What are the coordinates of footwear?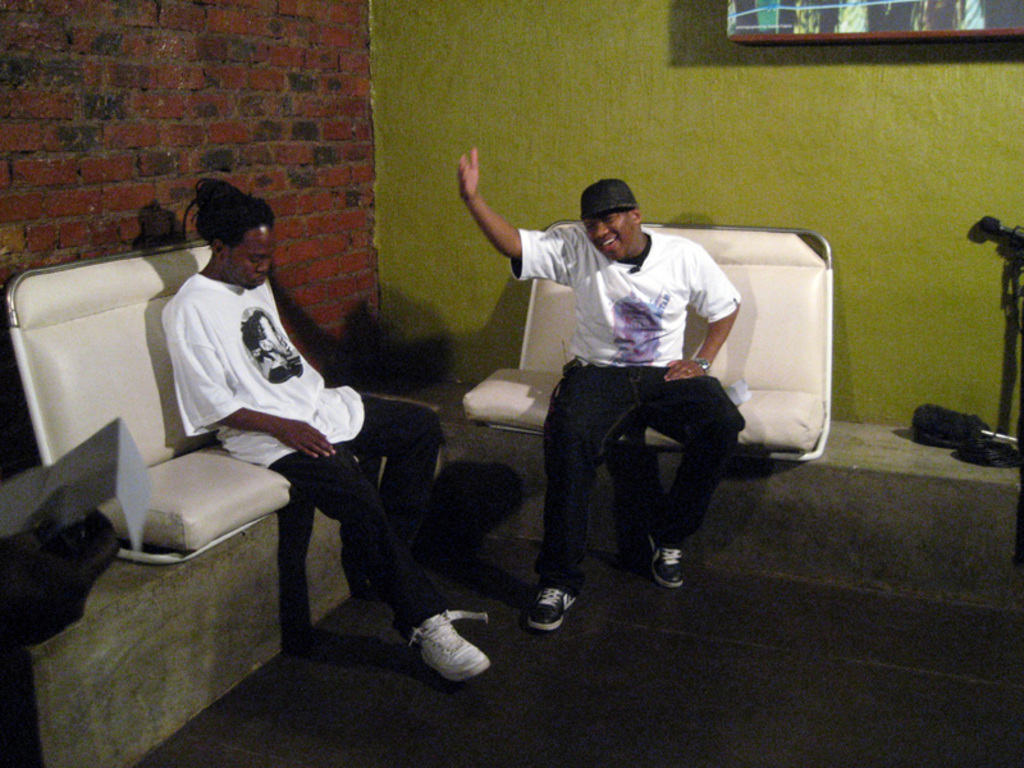
<bbox>527, 582, 584, 632</bbox>.
